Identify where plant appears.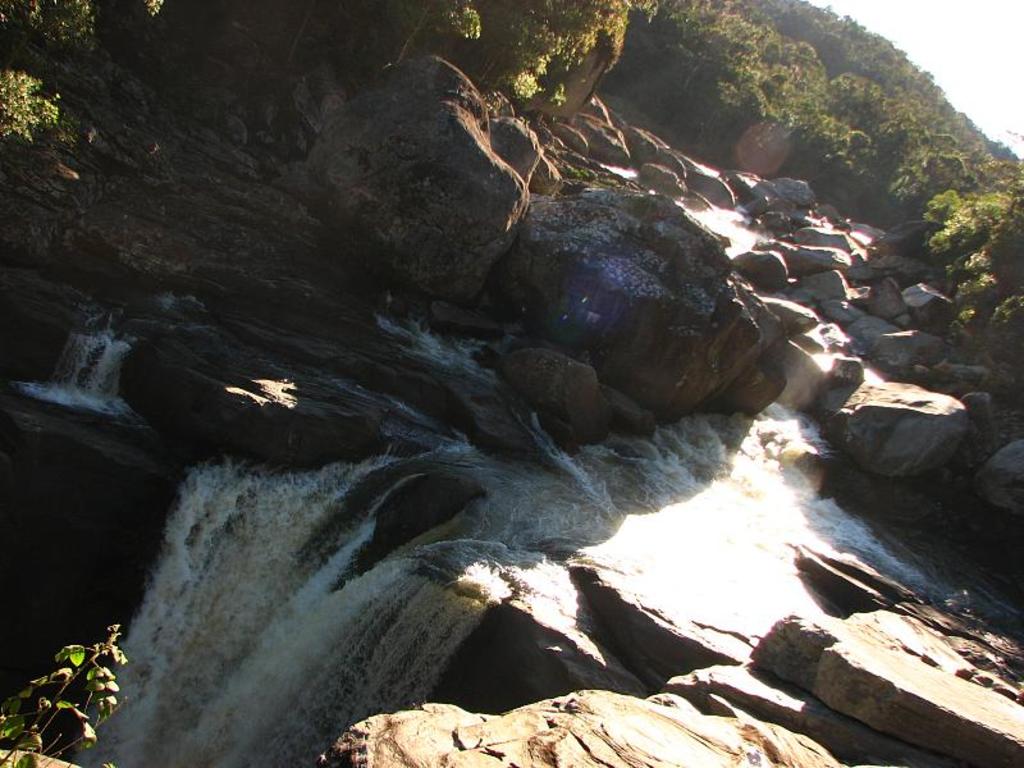
Appears at <bbox>897, 170, 1012, 319</bbox>.
